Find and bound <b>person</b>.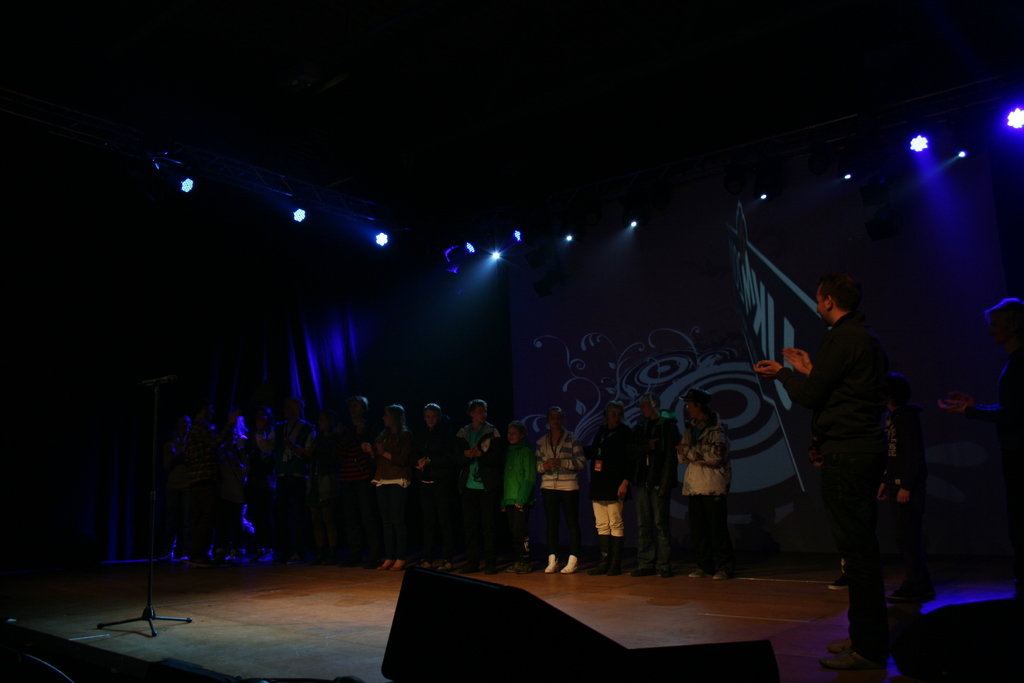
Bound: locate(797, 254, 915, 611).
